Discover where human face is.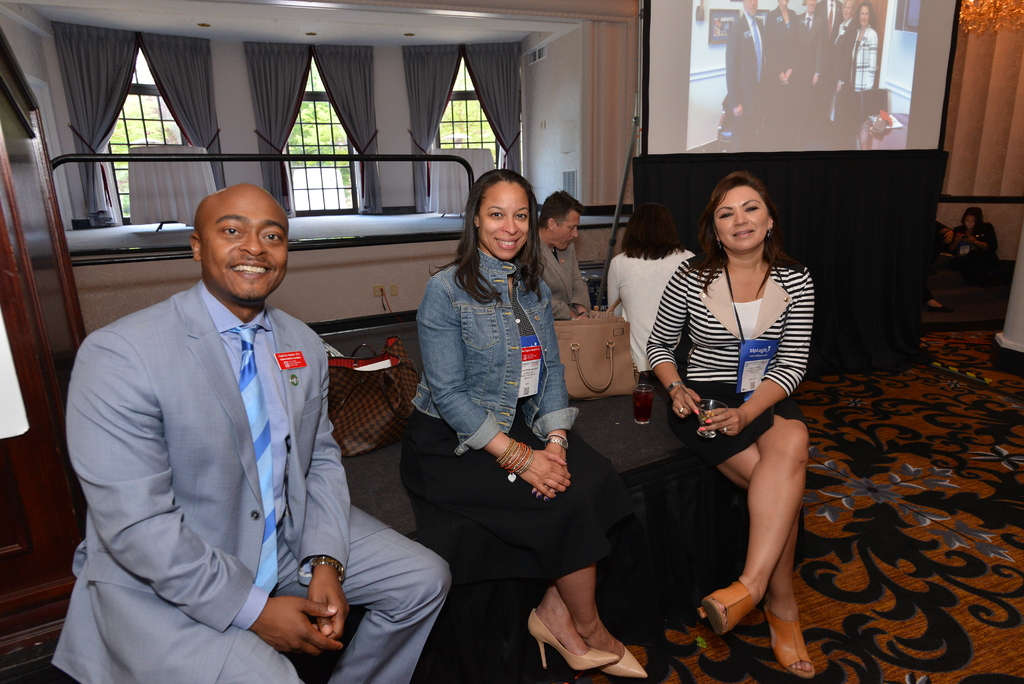
Discovered at {"left": 200, "top": 190, "right": 290, "bottom": 300}.
